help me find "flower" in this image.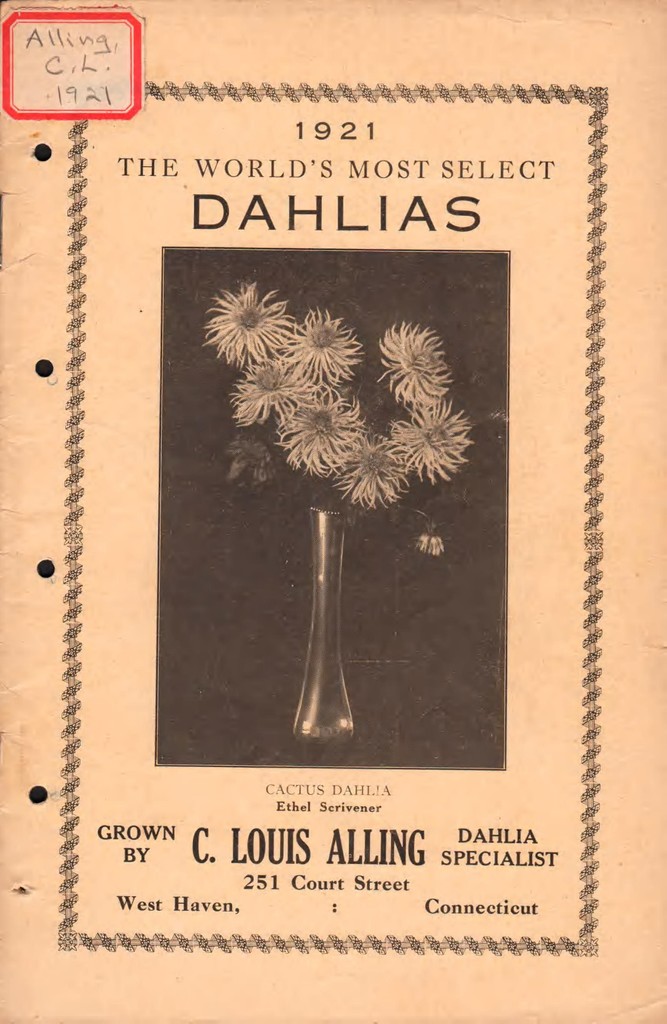
Found it: pyautogui.locateOnScreen(238, 348, 322, 426).
